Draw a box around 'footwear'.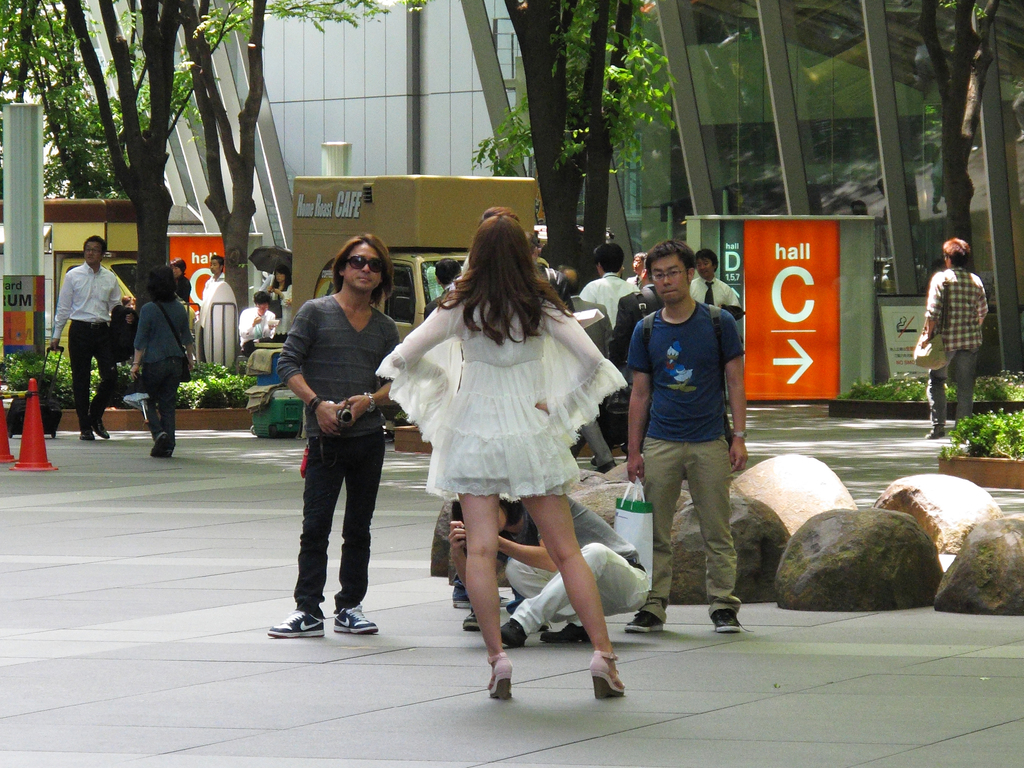
<region>444, 586, 468, 611</region>.
